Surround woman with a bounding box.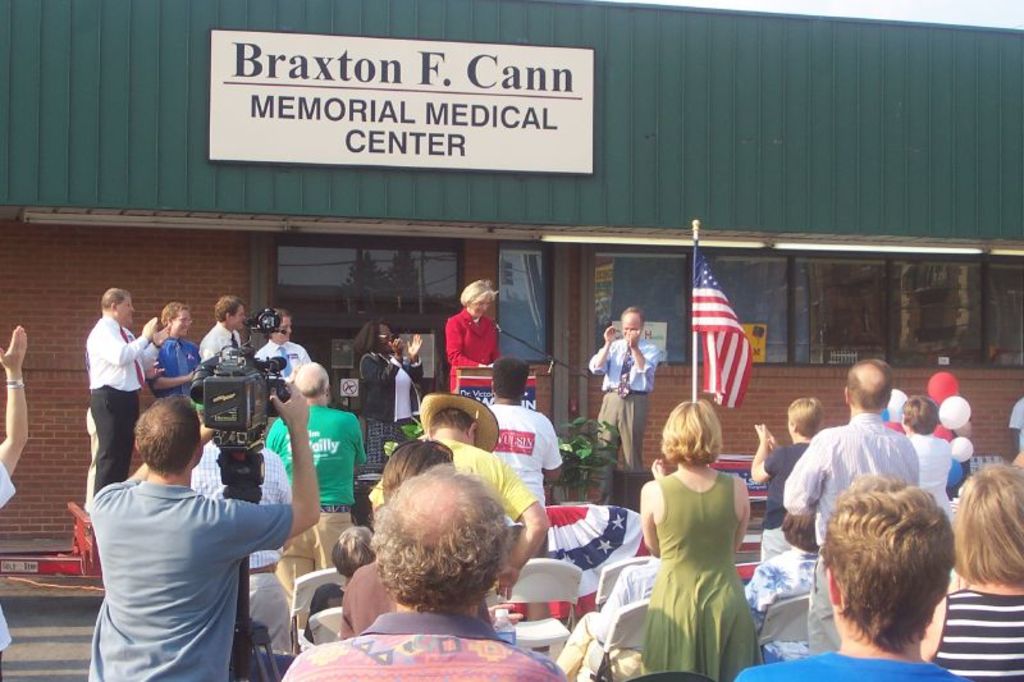
[left=625, top=393, right=780, bottom=667].
